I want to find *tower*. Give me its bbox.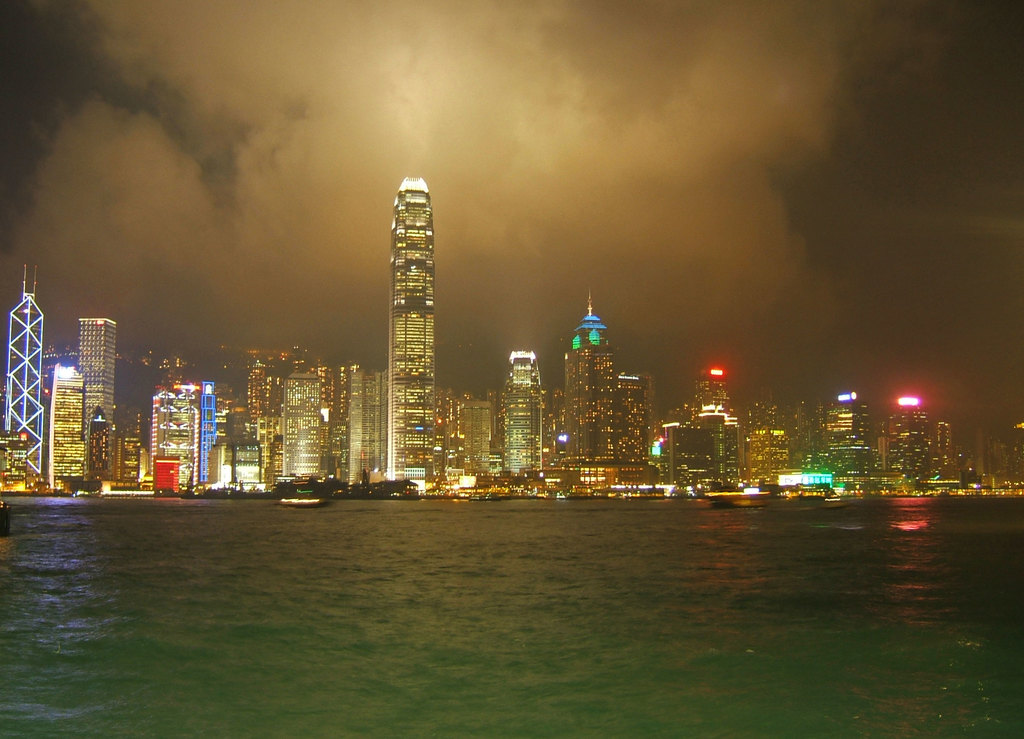
left=609, top=377, right=661, bottom=494.
